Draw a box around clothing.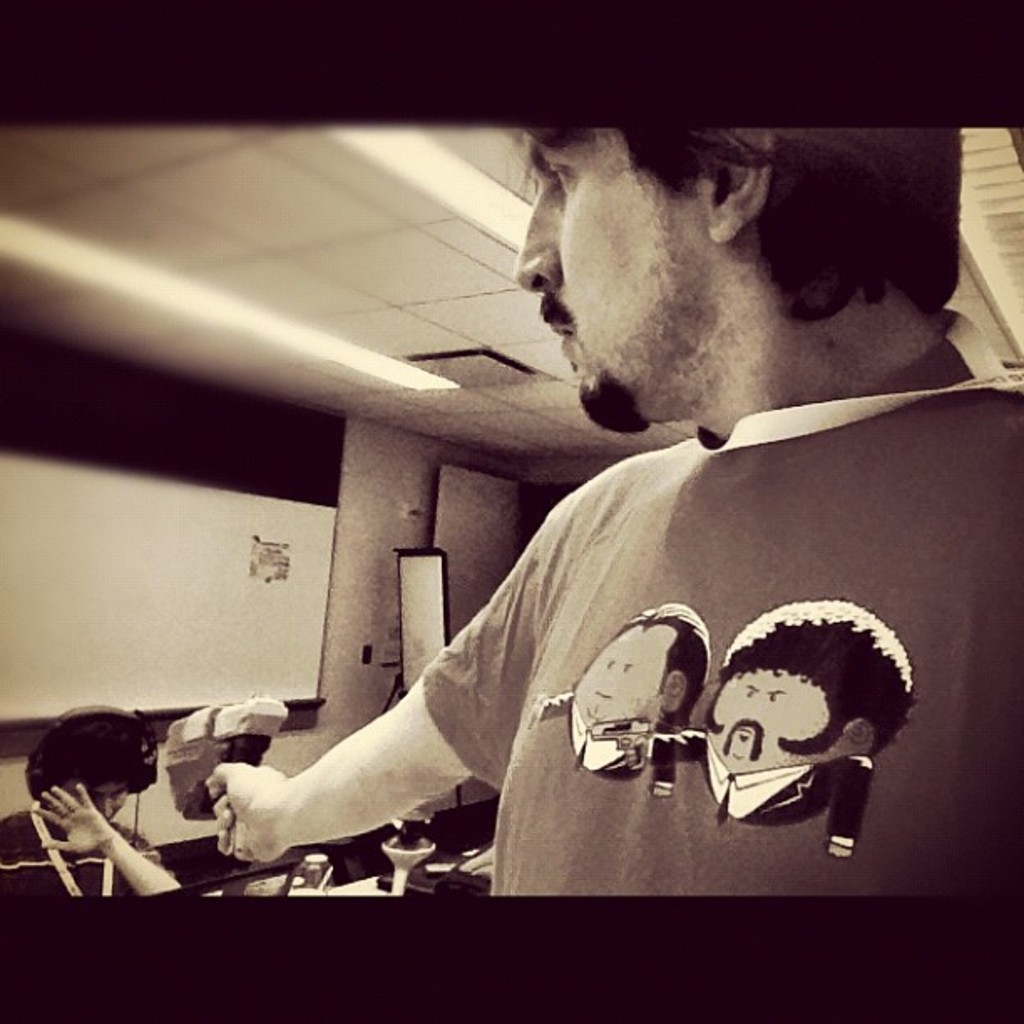
2, 798, 196, 902.
